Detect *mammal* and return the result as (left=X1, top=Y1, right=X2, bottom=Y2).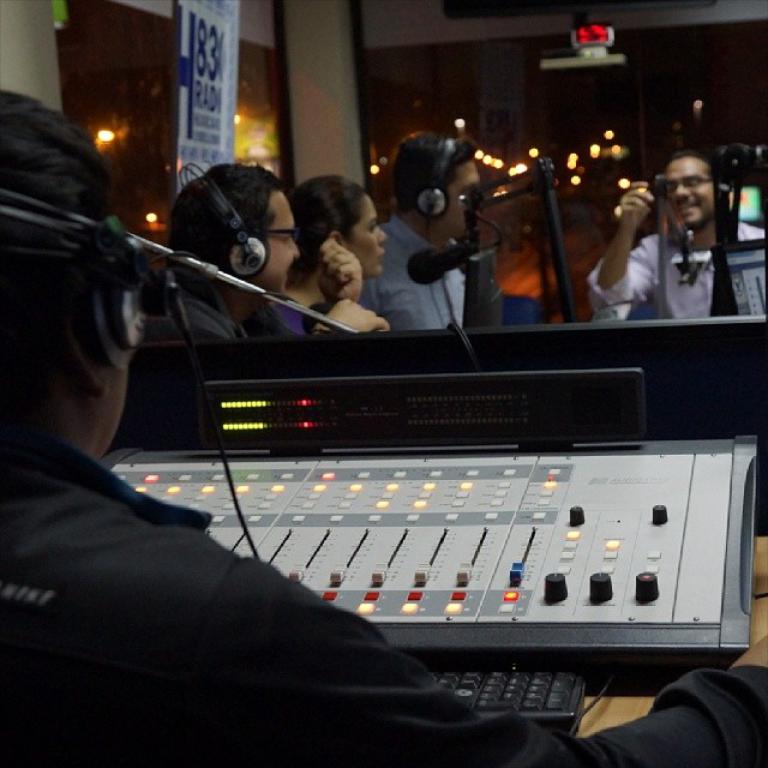
(left=289, top=178, right=388, bottom=324).
